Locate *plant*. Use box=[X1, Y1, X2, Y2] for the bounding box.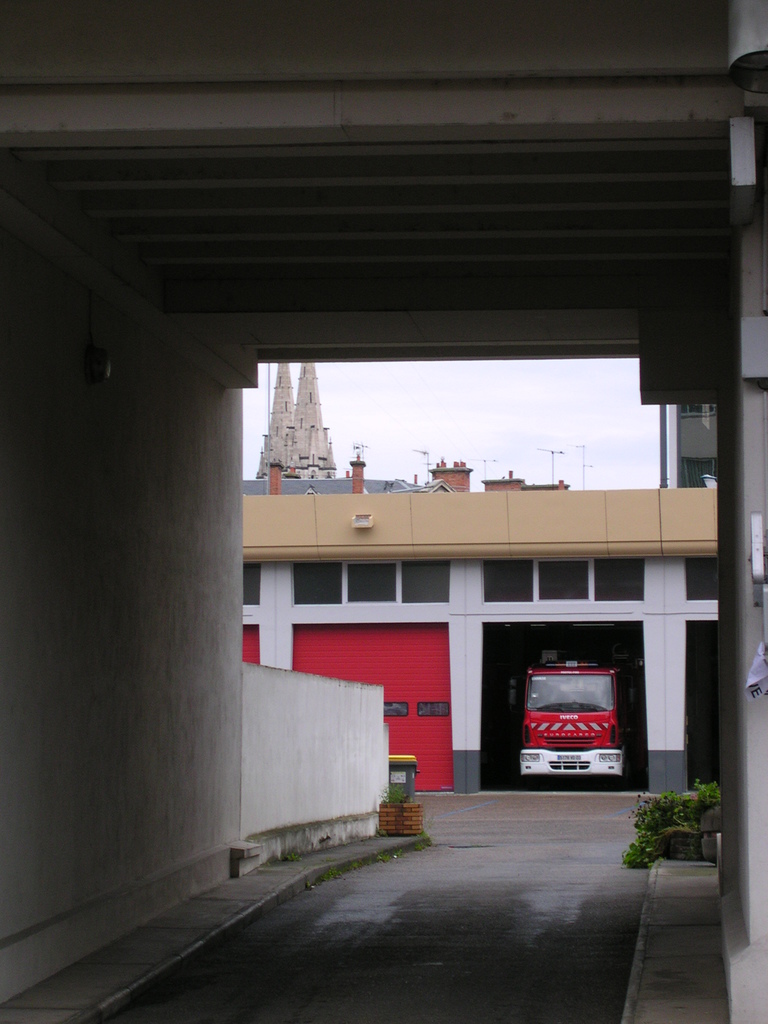
box=[378, 783, 404, 807].
